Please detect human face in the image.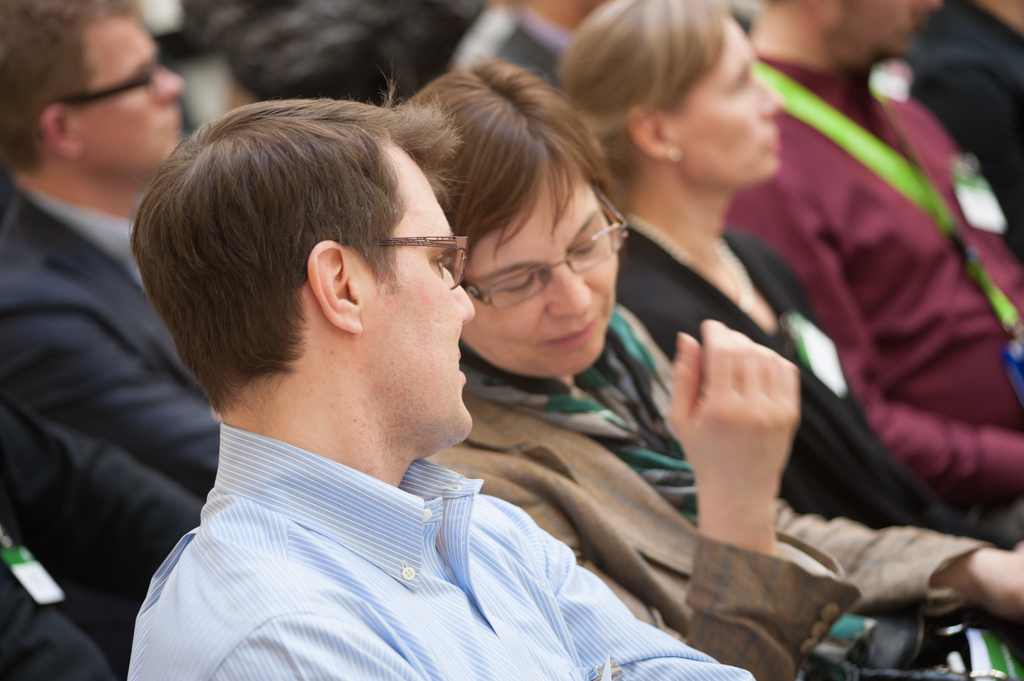
bbox=(86, 15, 181, 167).
